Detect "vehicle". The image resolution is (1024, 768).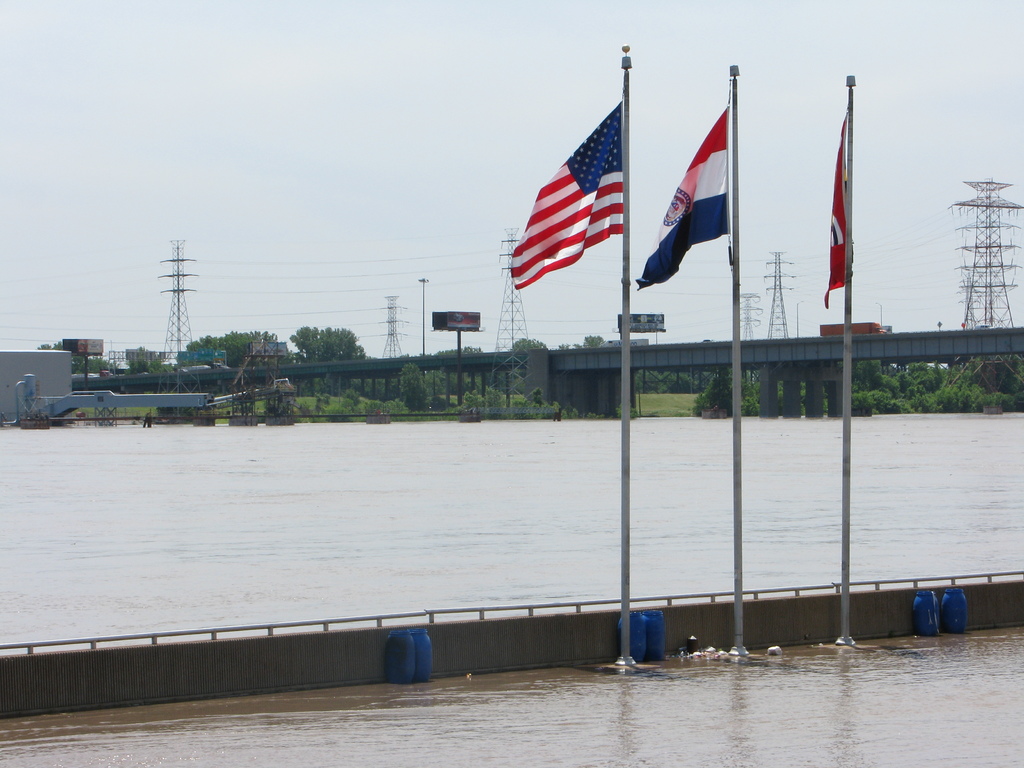
[818,319,885,338].
